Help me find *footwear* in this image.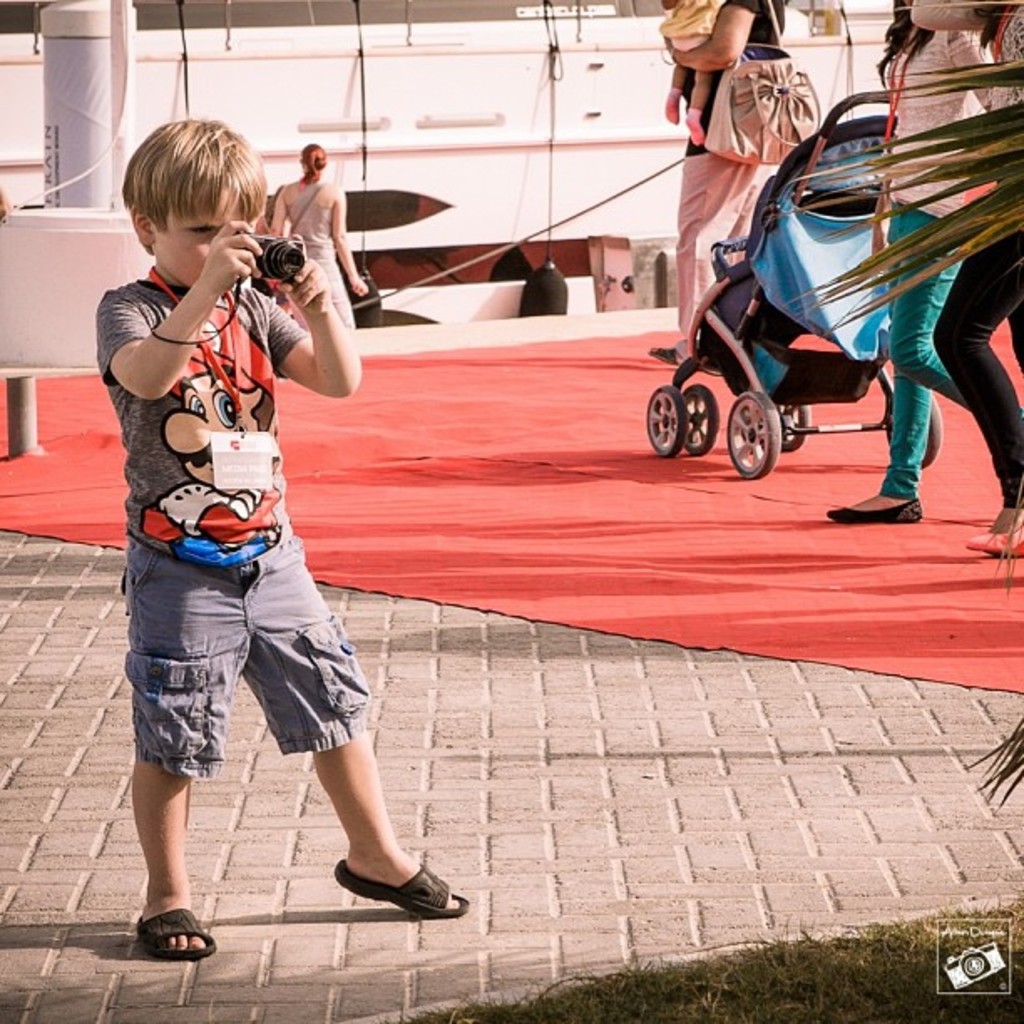
Found it: <region>646, 345, 678, 366</region>.
